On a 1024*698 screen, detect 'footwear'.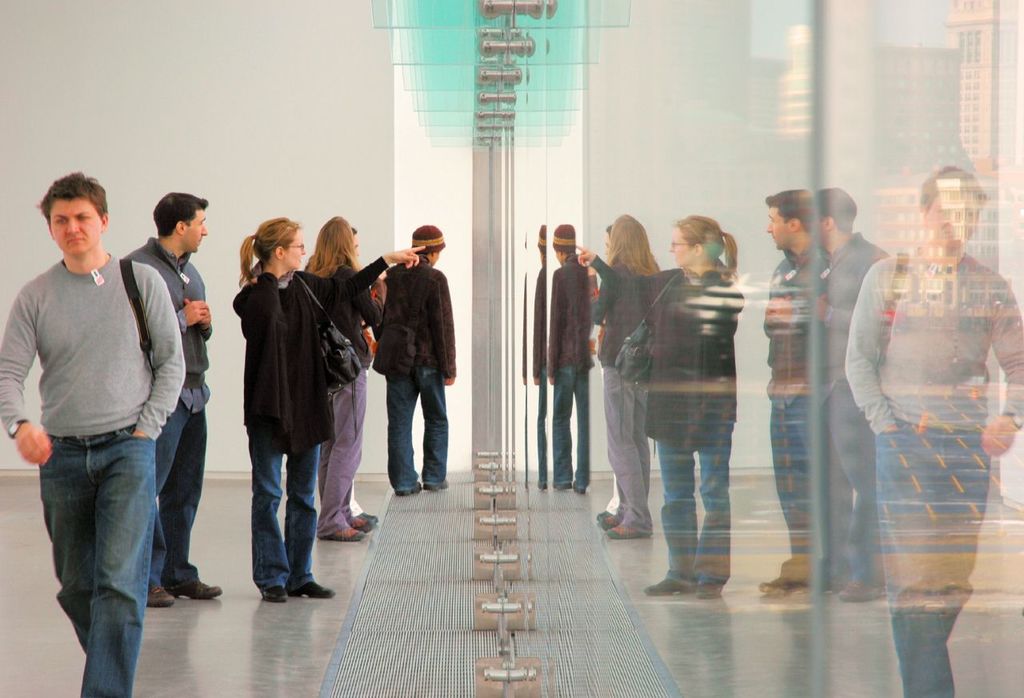
(x1=359, y1=503, x2=386, y2=524).
